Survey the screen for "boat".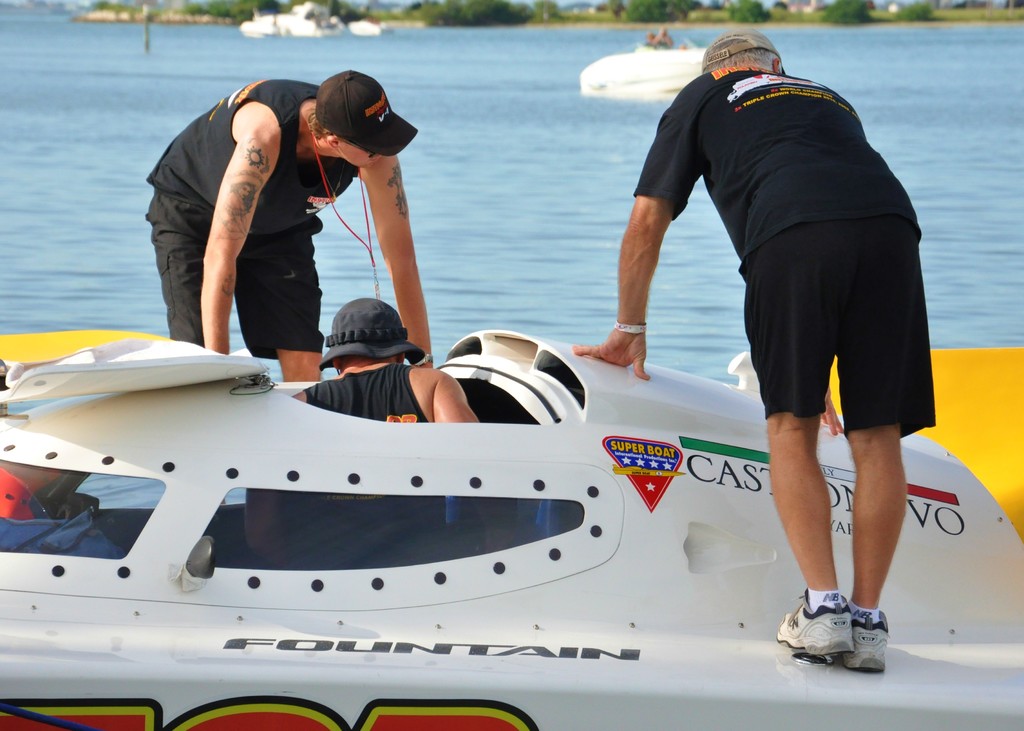
Survey found: bbox=(230, 0, 346, 39).
